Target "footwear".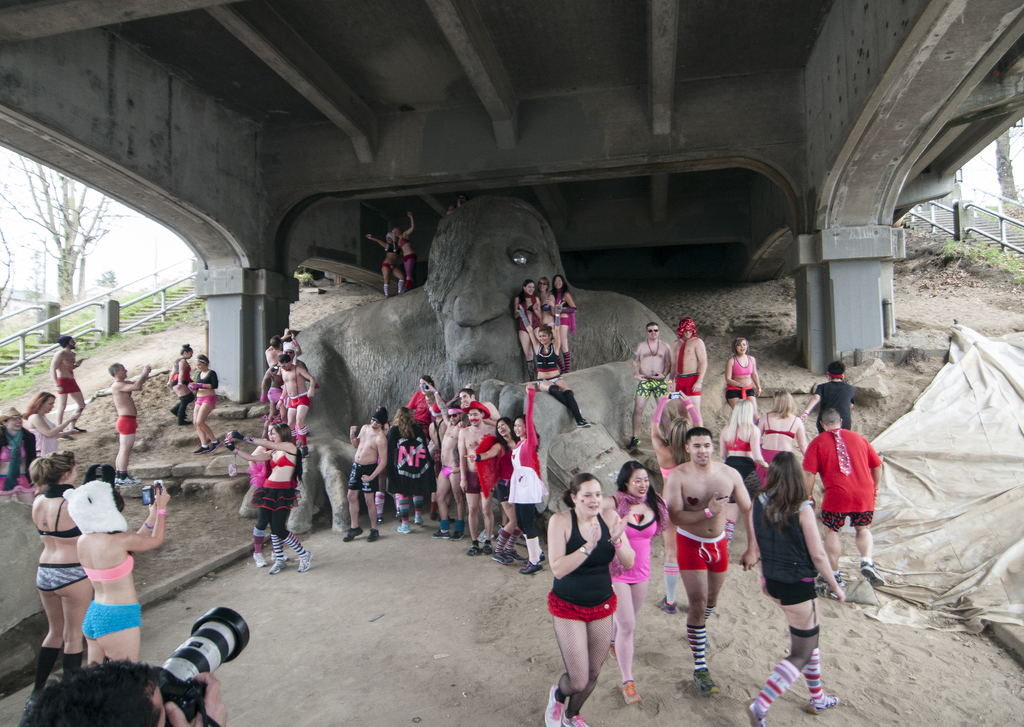
Target region: 656, 594, 676, 611.
